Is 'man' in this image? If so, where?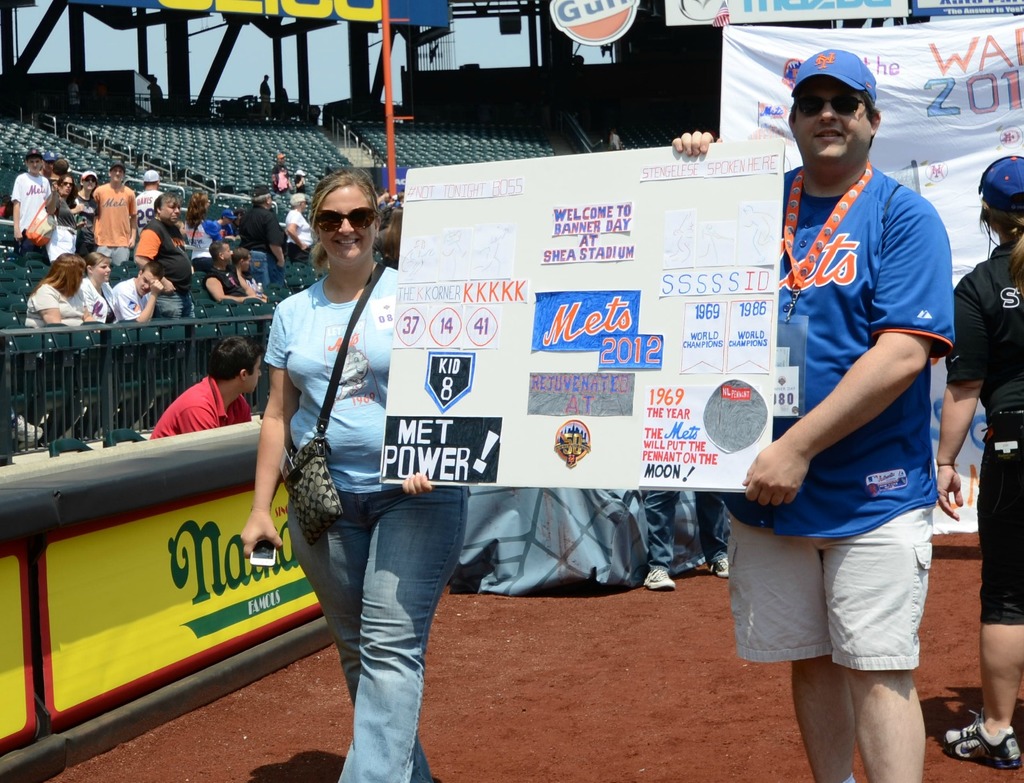
Yes, at [x1=136, y1=191, x2=195, y2=318].
